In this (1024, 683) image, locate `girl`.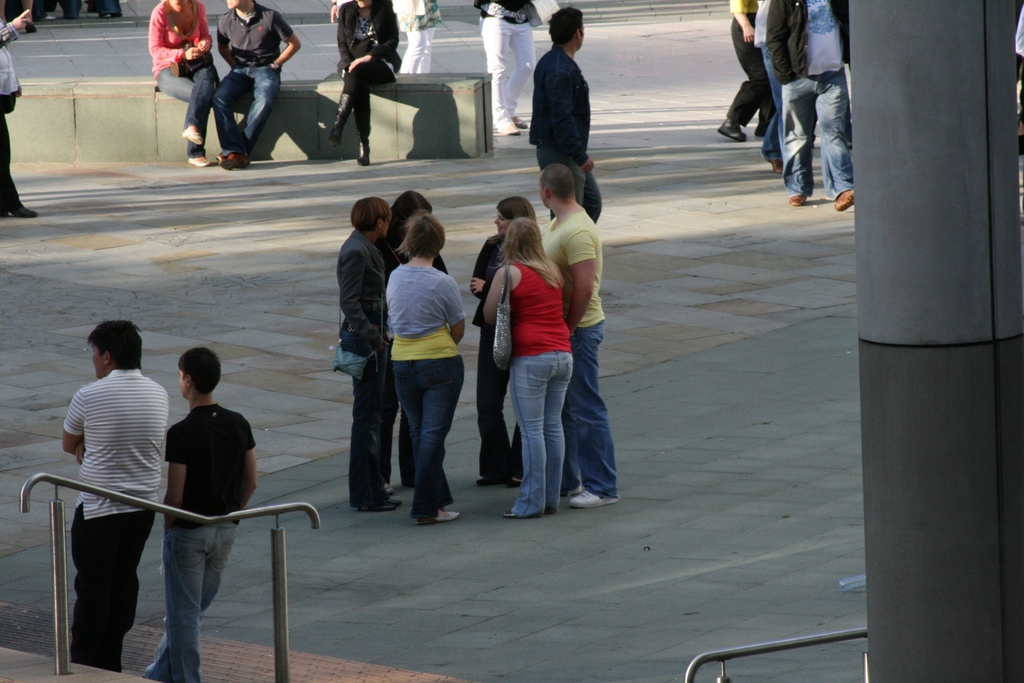
Bounding box: [385, 217, 467, 525].
